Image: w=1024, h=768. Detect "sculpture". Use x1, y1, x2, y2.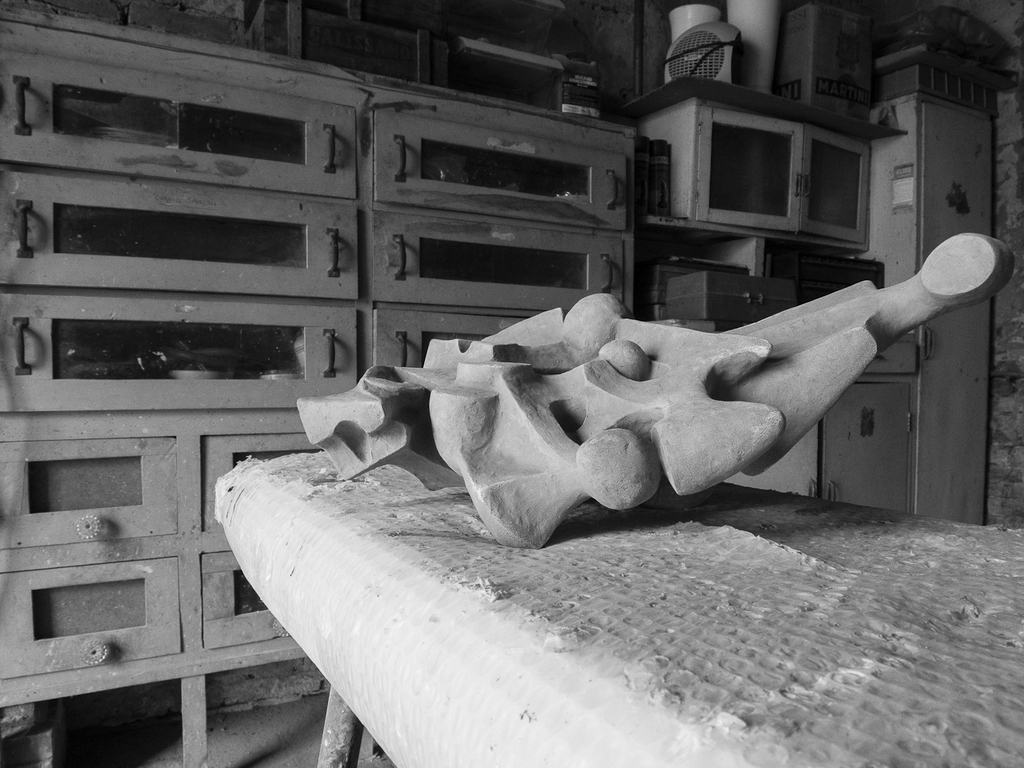
207, 236, 1023, 767.
